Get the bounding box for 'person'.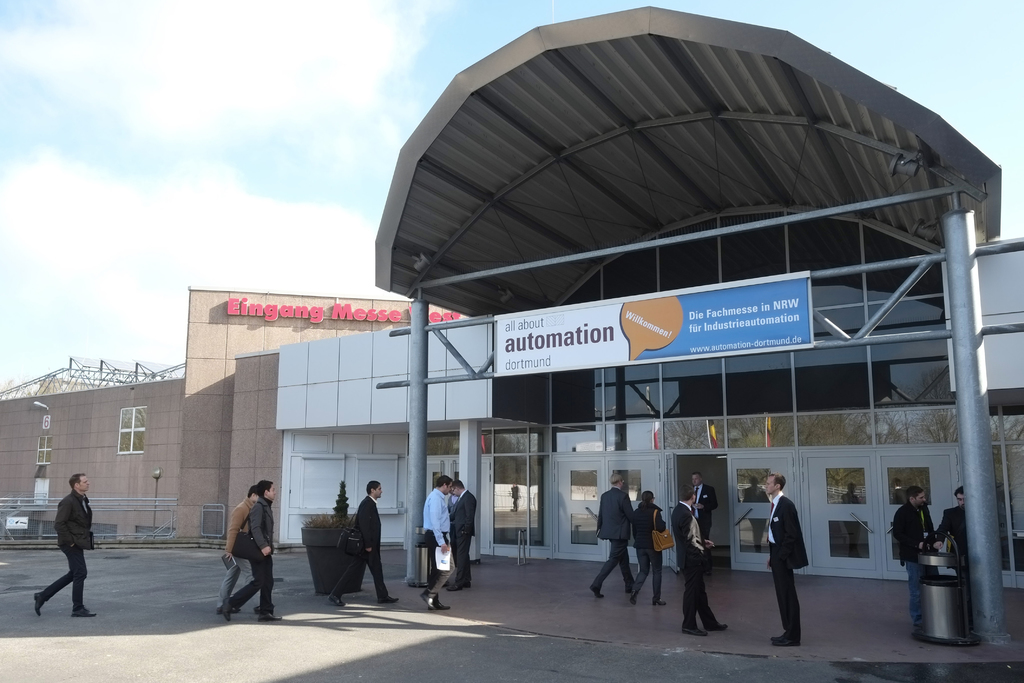
box(938, 491, 975, 633).
